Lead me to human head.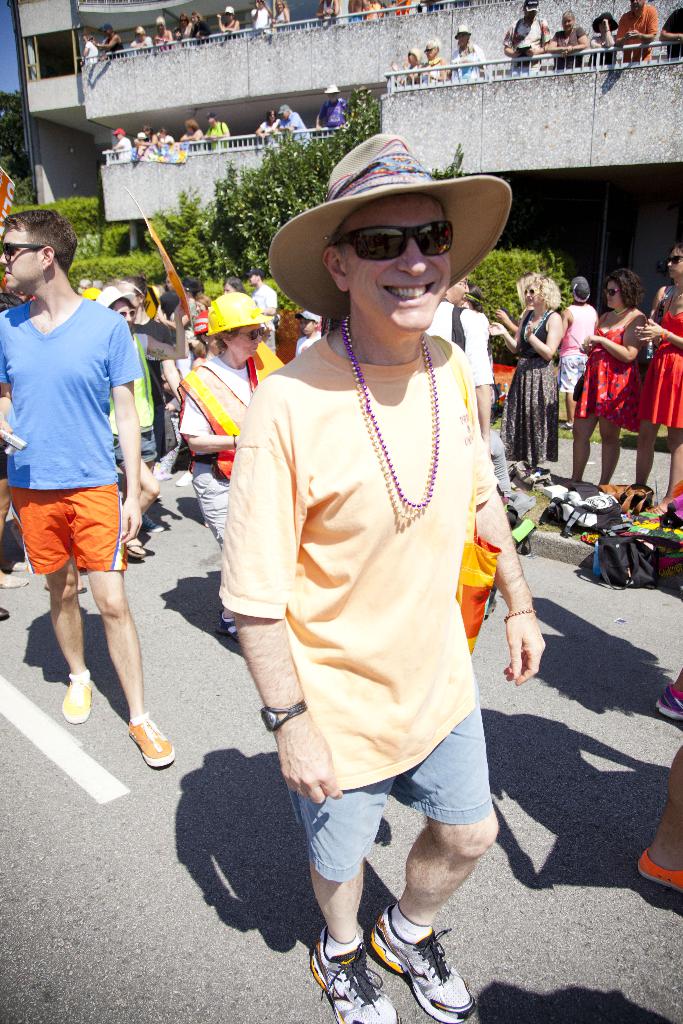
Lead to bbox=[156, 16, 166, 32].
